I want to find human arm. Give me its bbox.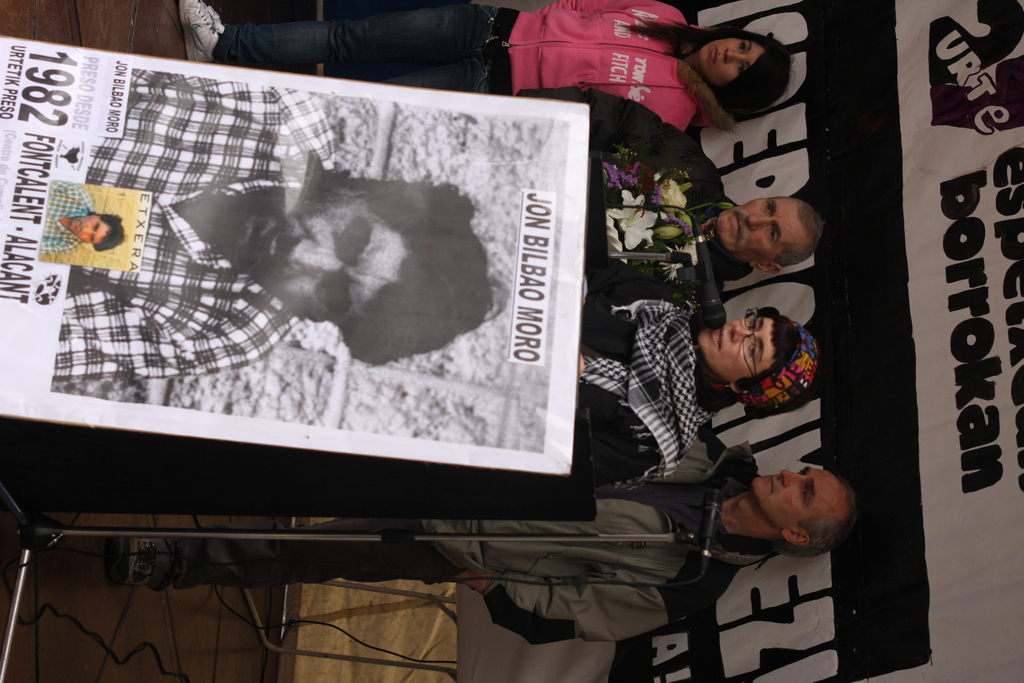
448 566 683 647.
